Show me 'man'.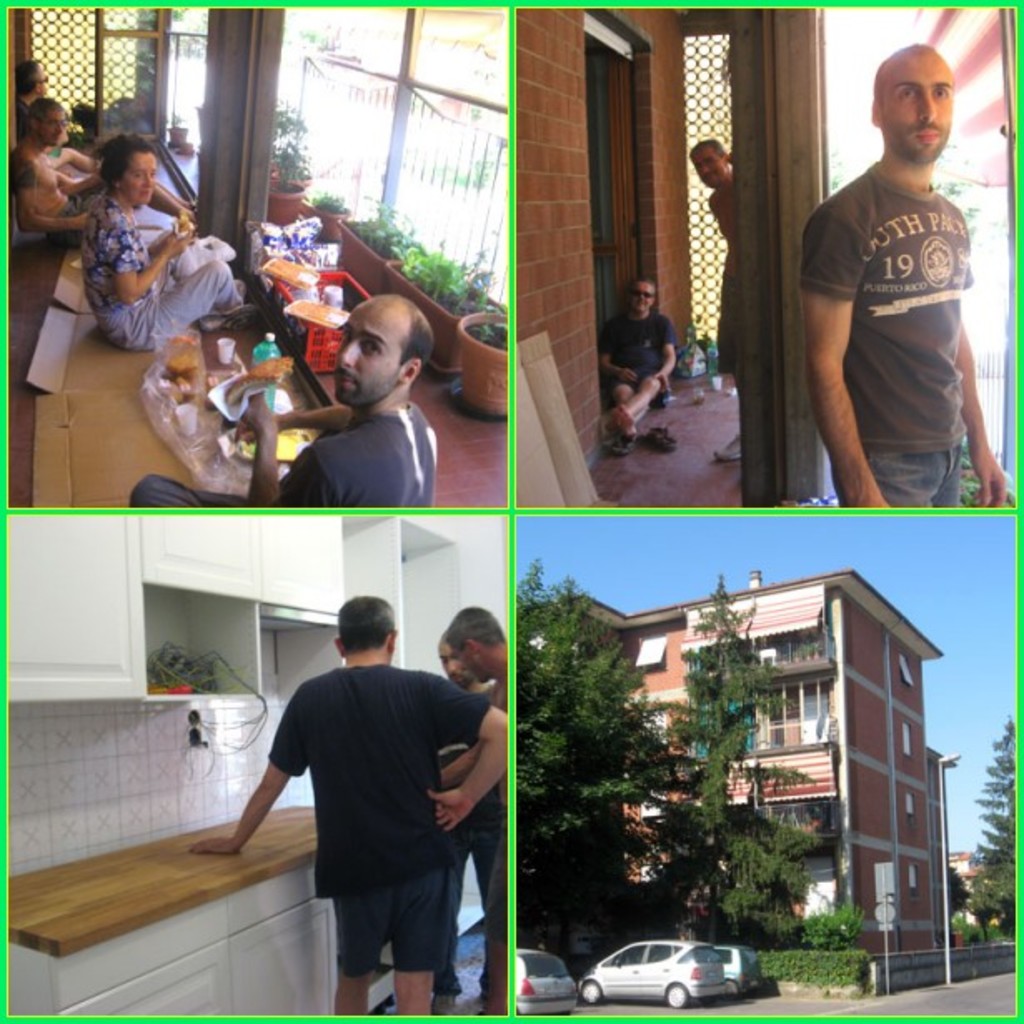
'man' is here: <box>426,636,496,1014</box>.
